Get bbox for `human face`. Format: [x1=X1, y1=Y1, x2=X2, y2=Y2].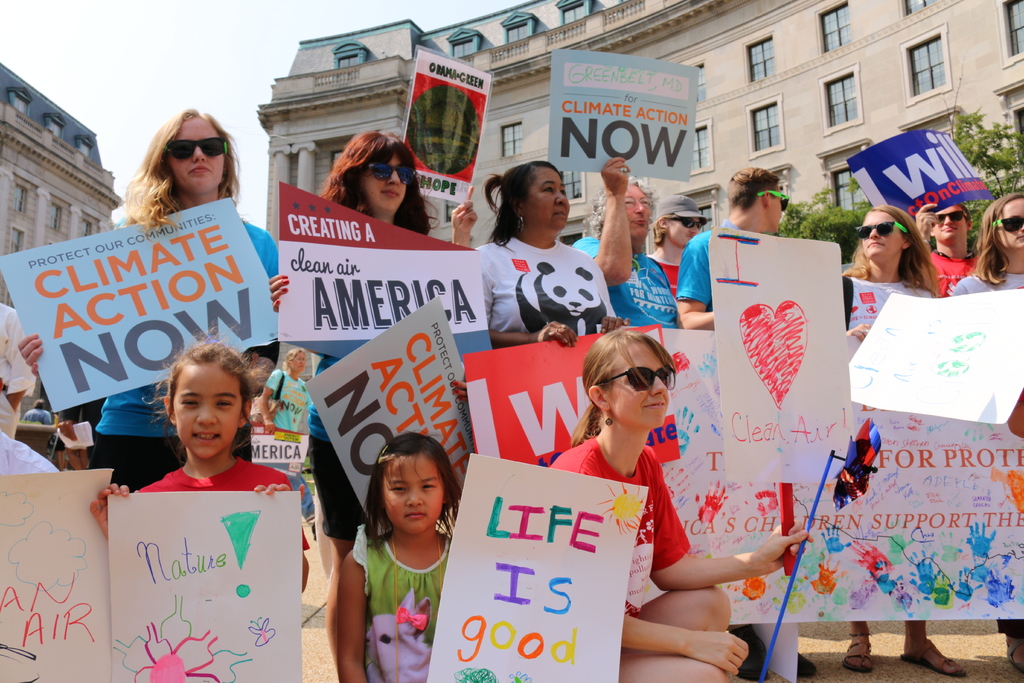
[x1=166, y1=115, x2=225, y2=193].
